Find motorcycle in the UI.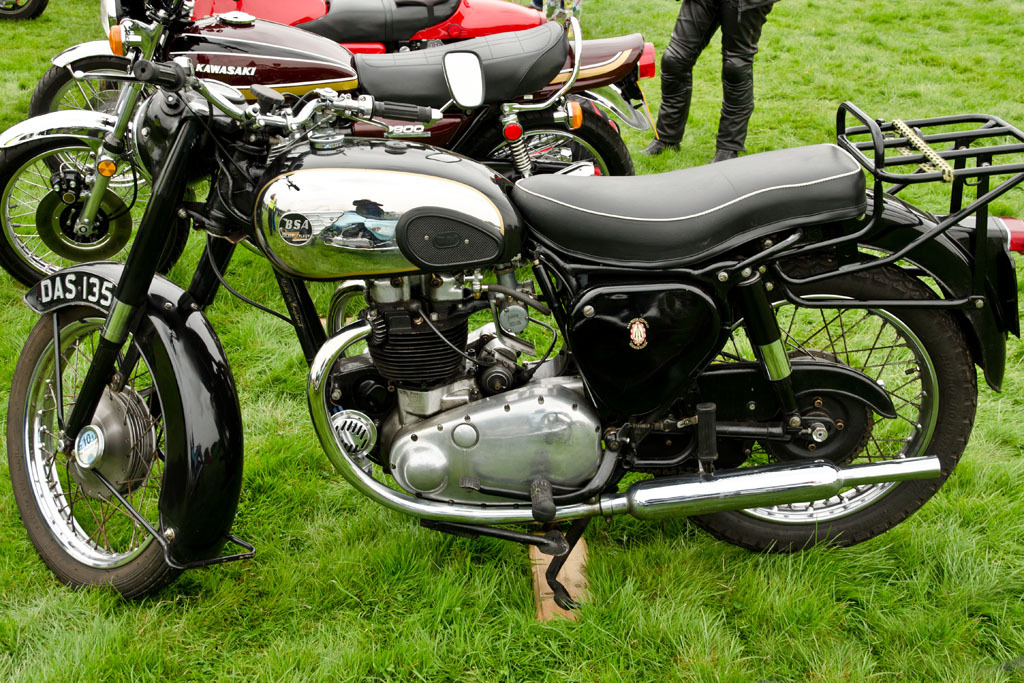
UI element at 0 0 1006 639.
